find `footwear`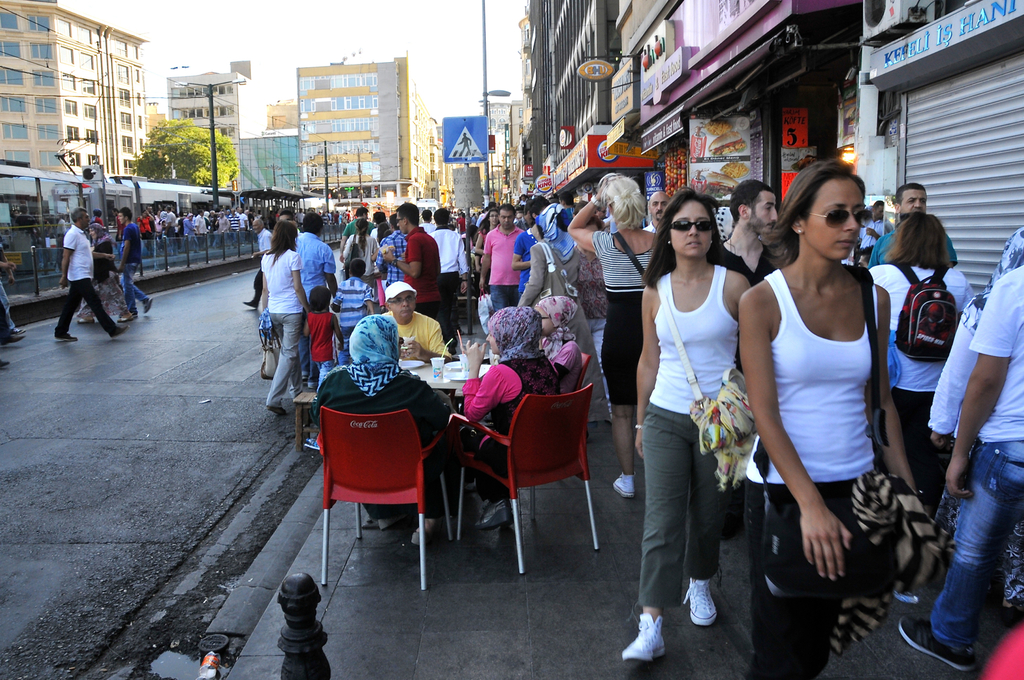
895, 581, 919, 606
